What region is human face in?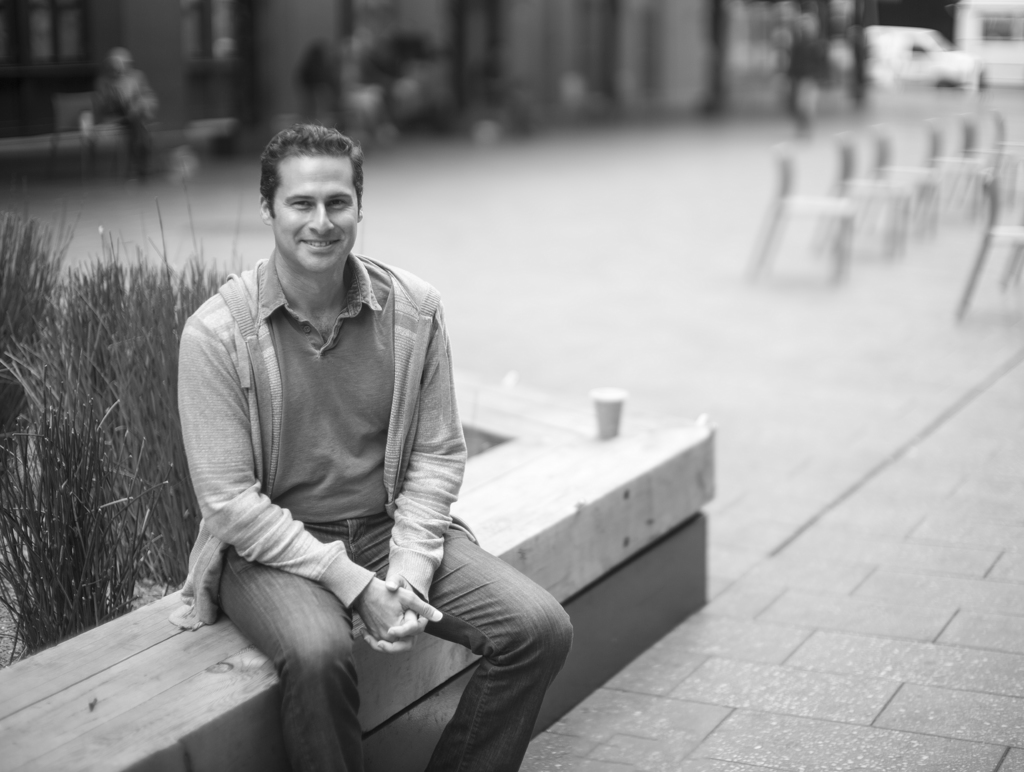
269/155/360/273.
